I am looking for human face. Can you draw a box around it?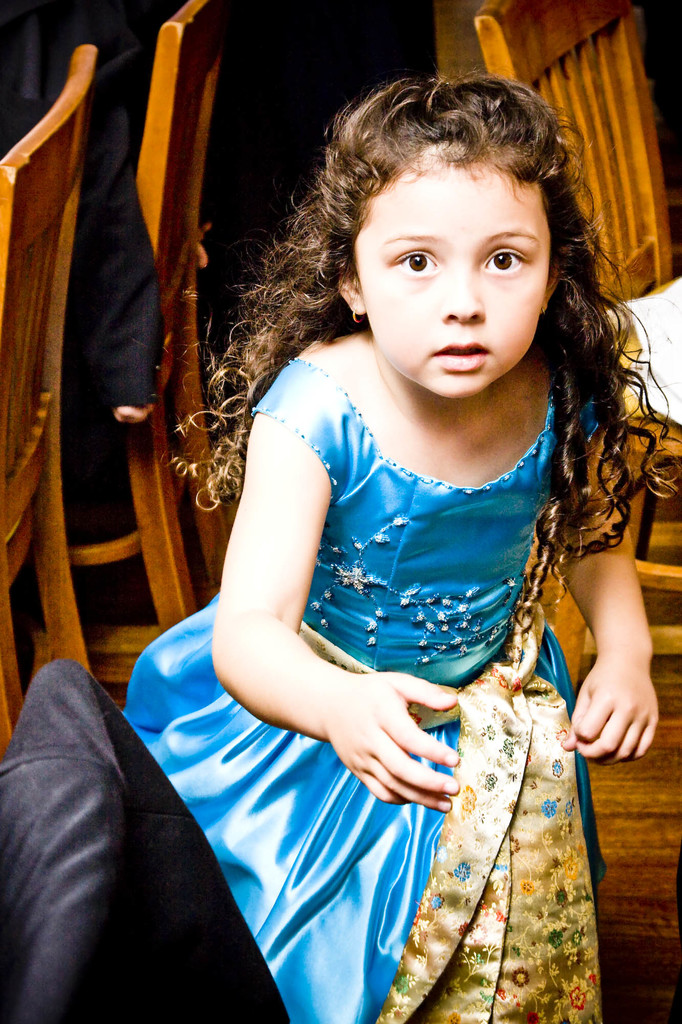
Sure, the bounding box is x1=360 y1=147 x2=550 y2=398.
